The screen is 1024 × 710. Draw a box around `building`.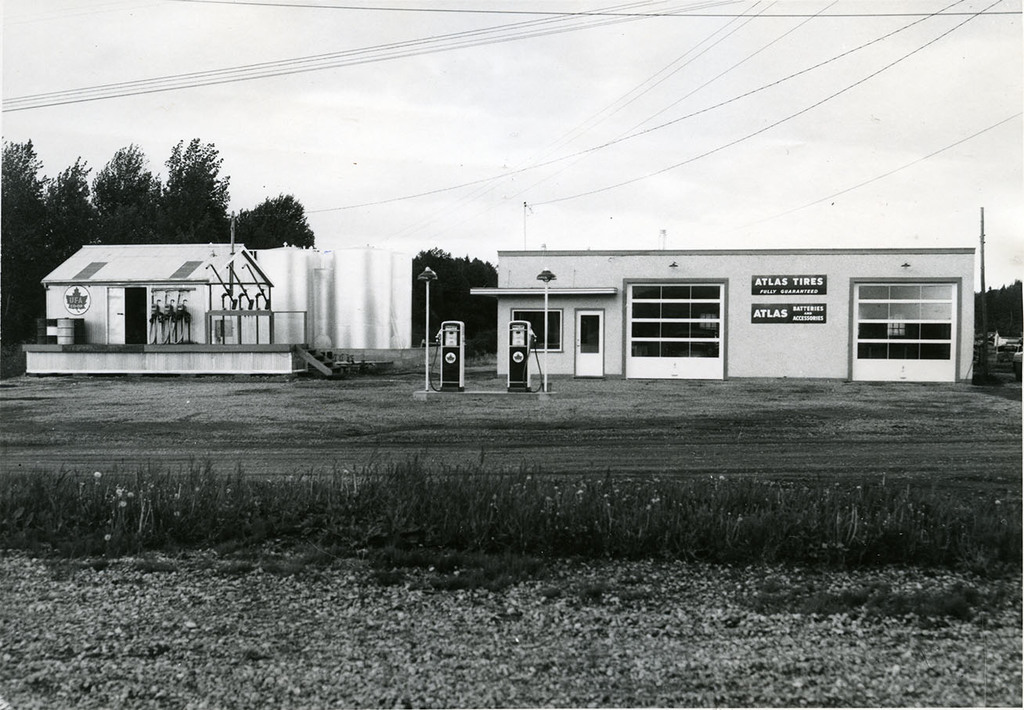
(x1=471, y1=246, x2=980, y2=380).
